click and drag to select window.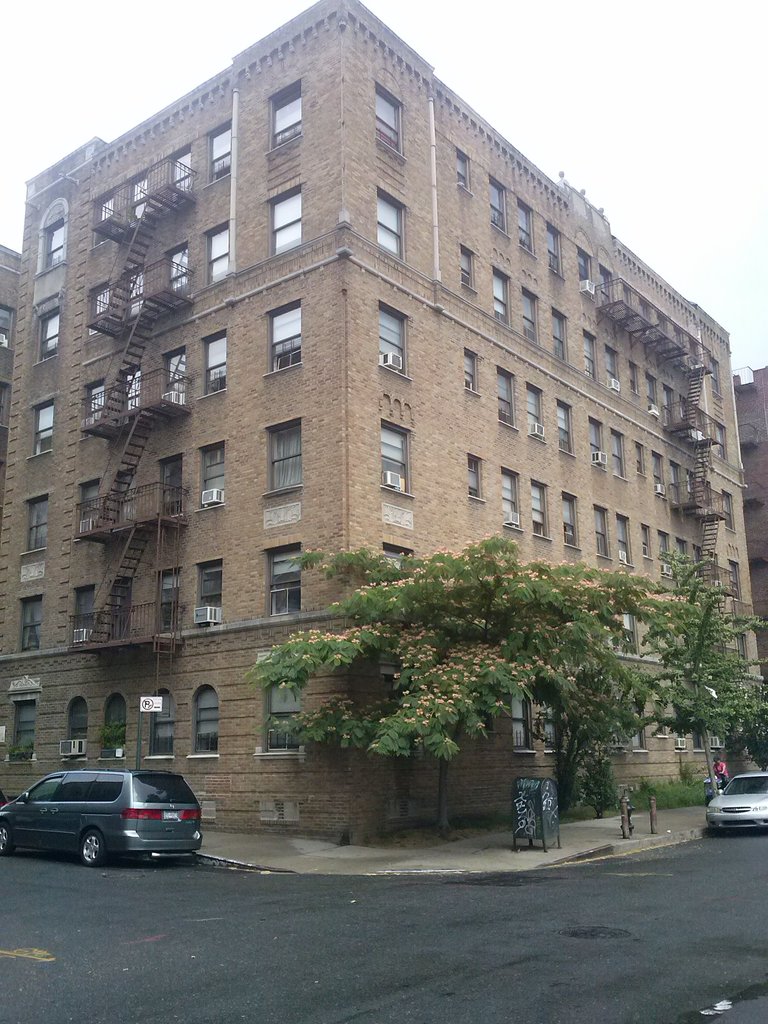
Selection: box=[191, 682, 221, 755].
